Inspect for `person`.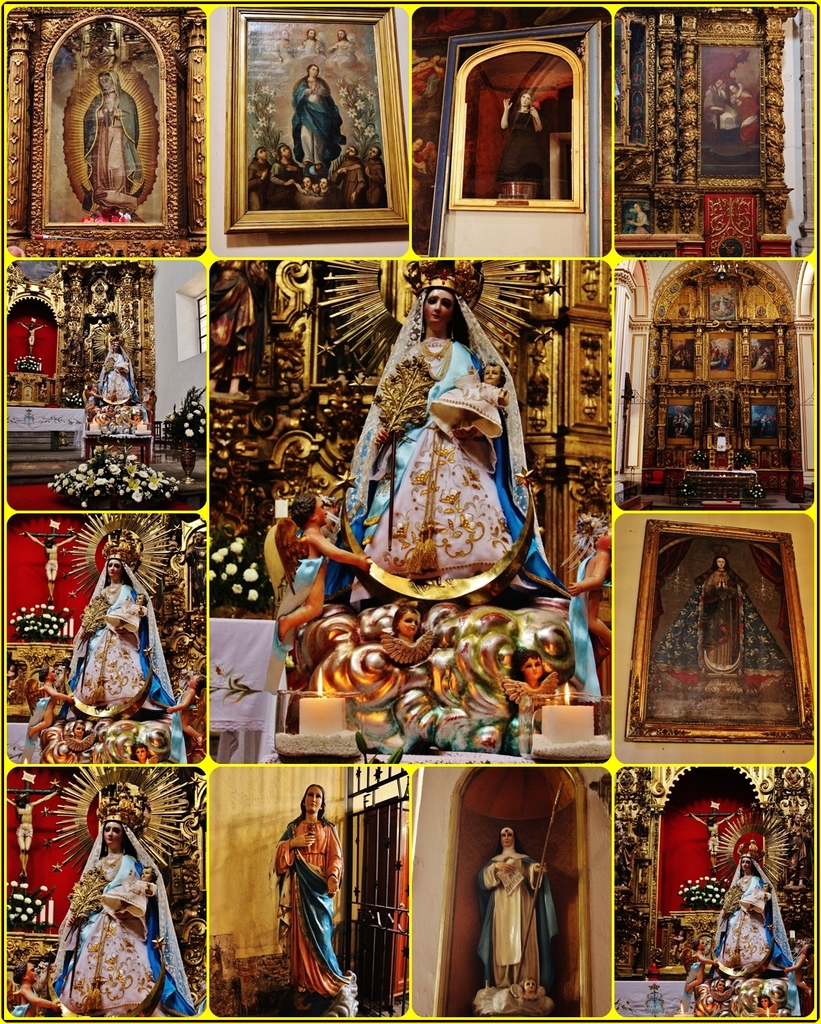
Inspection: bbox(296, 28, 325, 59).
